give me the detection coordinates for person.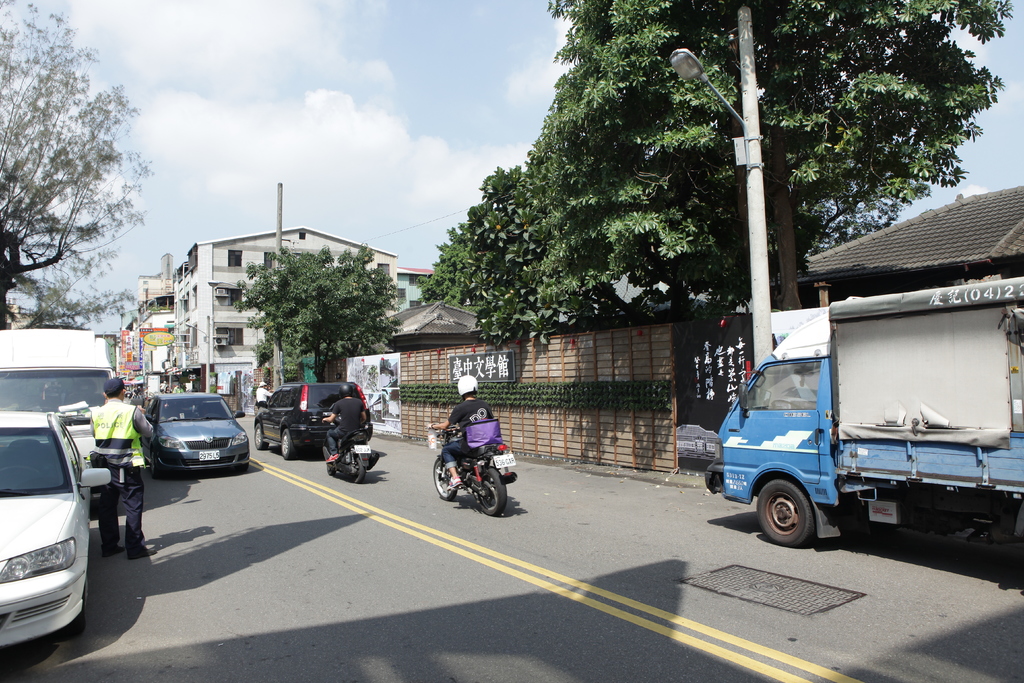
436:381:504:519.
